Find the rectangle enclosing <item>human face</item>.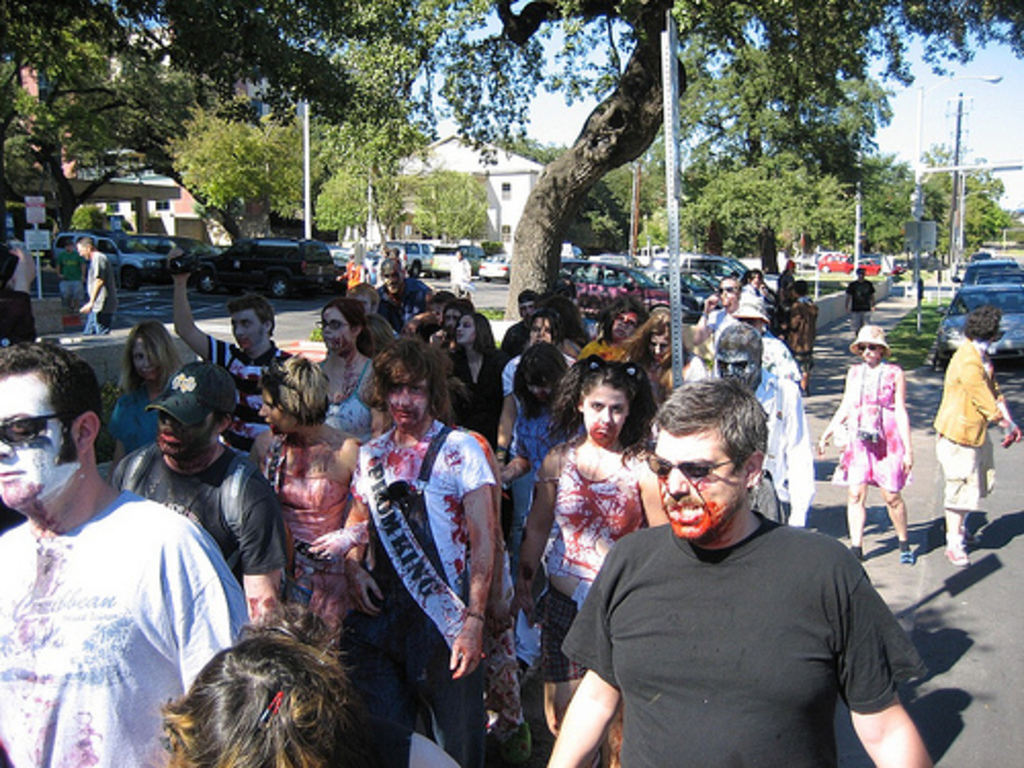
BBox(647, 334, 670, 358).
